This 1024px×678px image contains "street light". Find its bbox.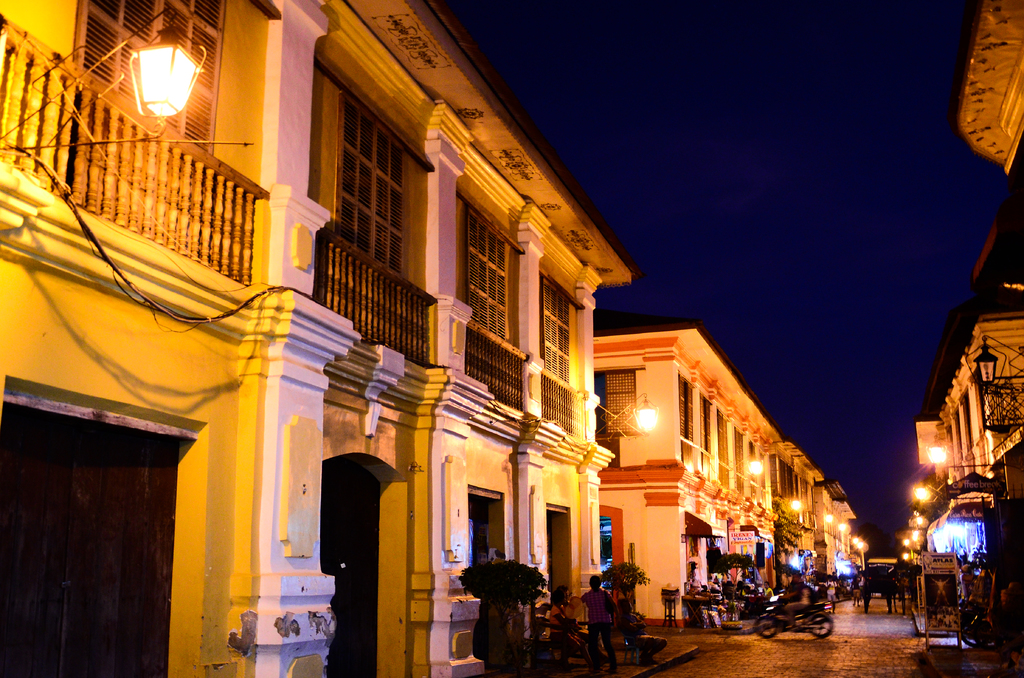
{"x1": 581, "y1": 388, "x2": 667, "y2": 435}.
